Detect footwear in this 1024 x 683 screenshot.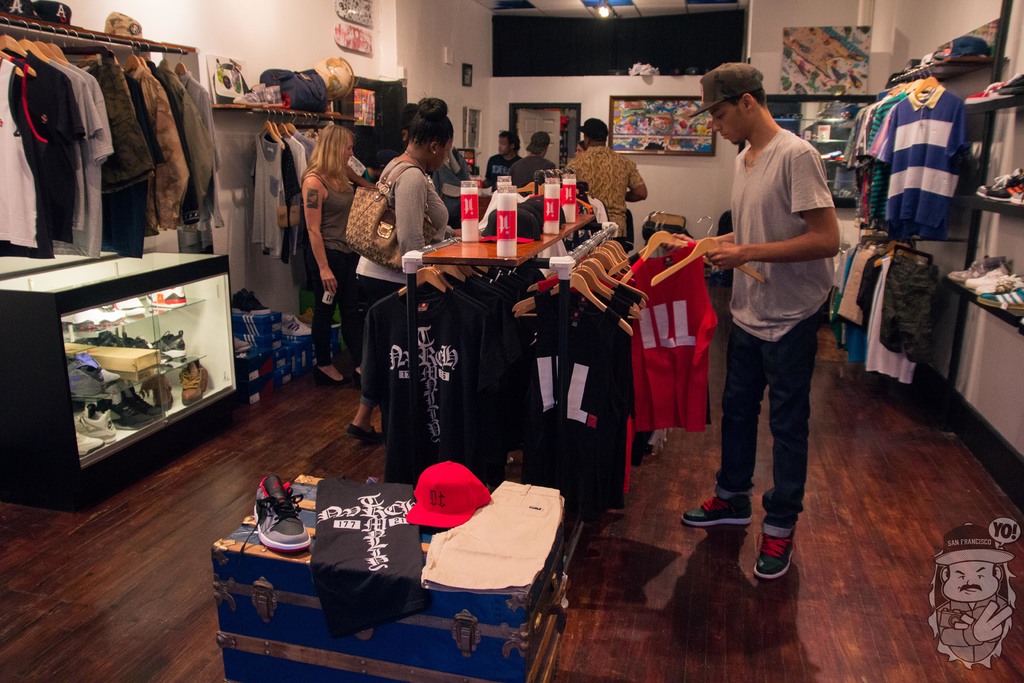
Detection: region(684, 495, 755, 527).
